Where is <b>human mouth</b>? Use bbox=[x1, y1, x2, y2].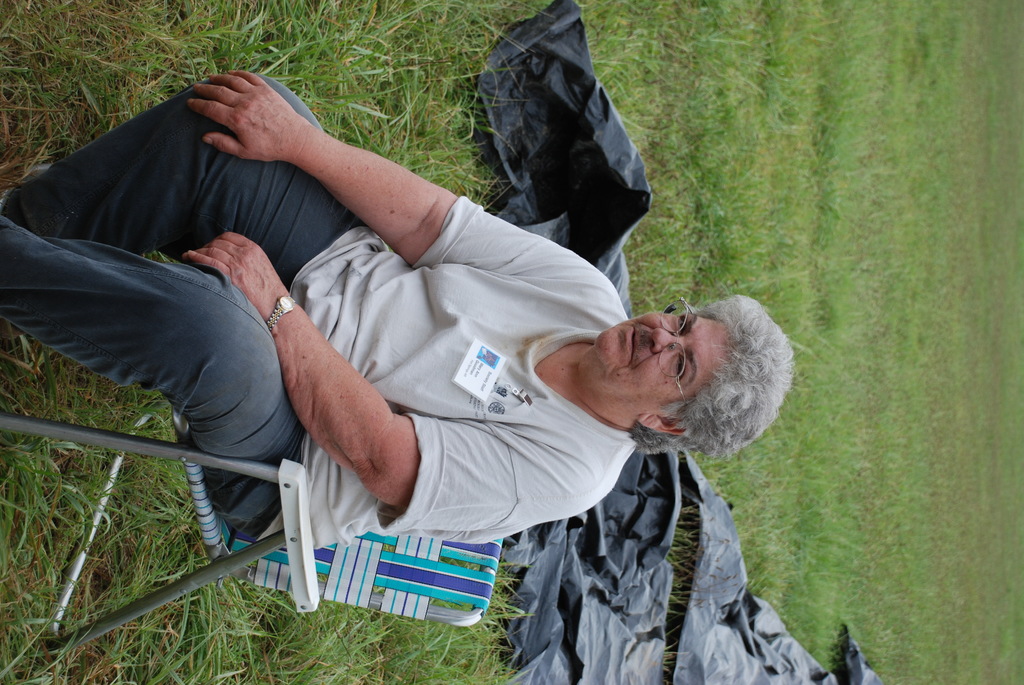
bbox=[627, 322, 641, 370].
